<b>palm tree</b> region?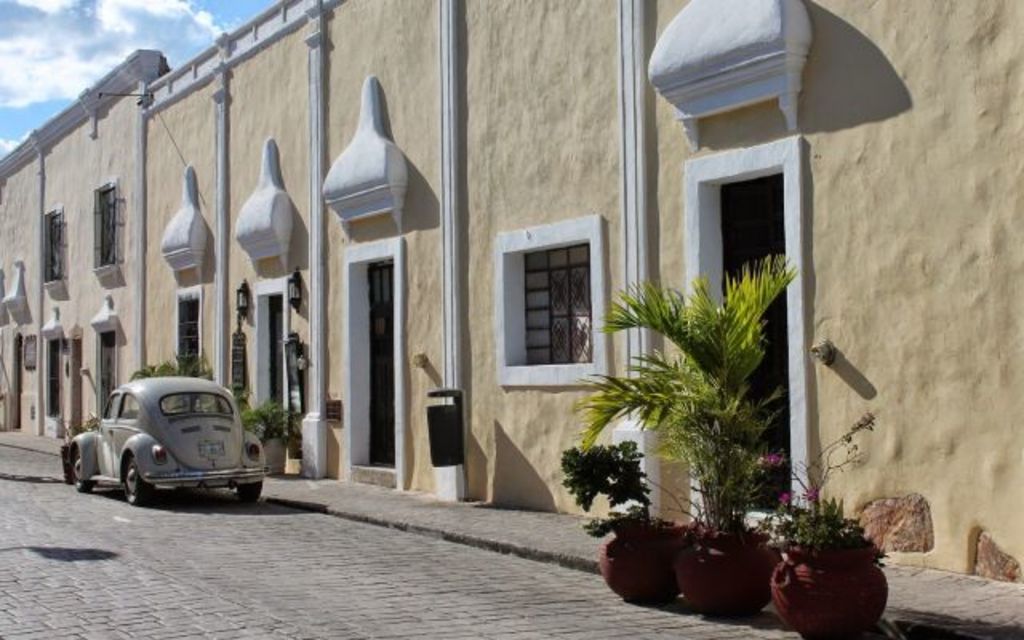
rect(563, 245, 800, 557)
